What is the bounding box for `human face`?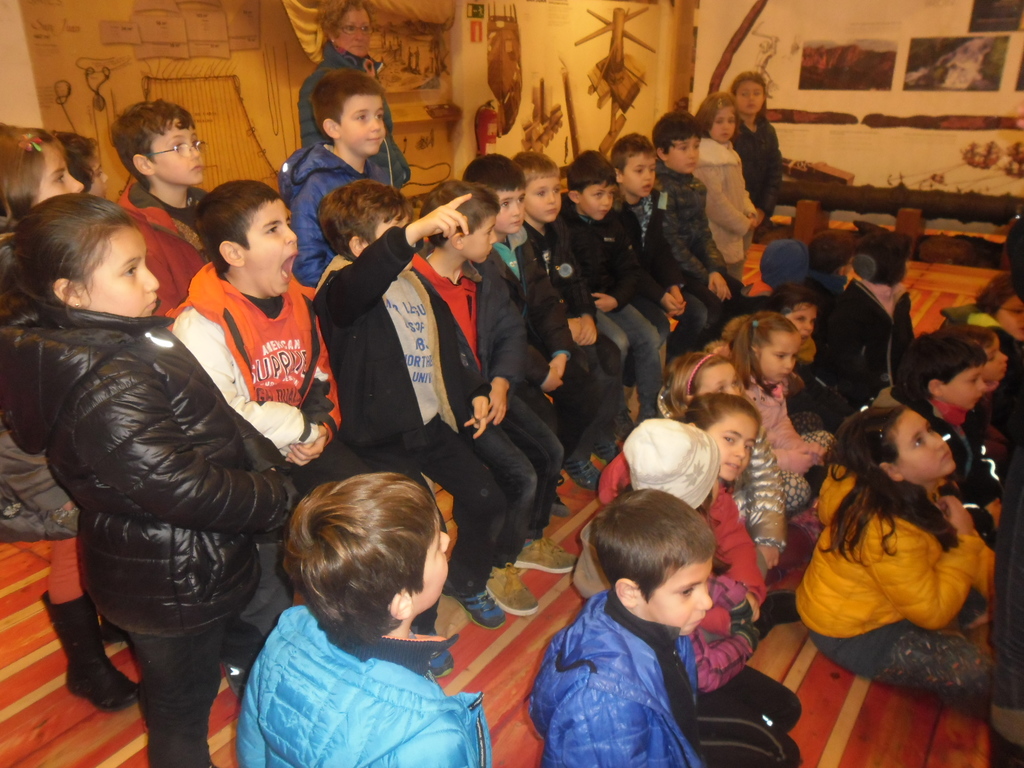
locate(700, 364, 740, 397).
